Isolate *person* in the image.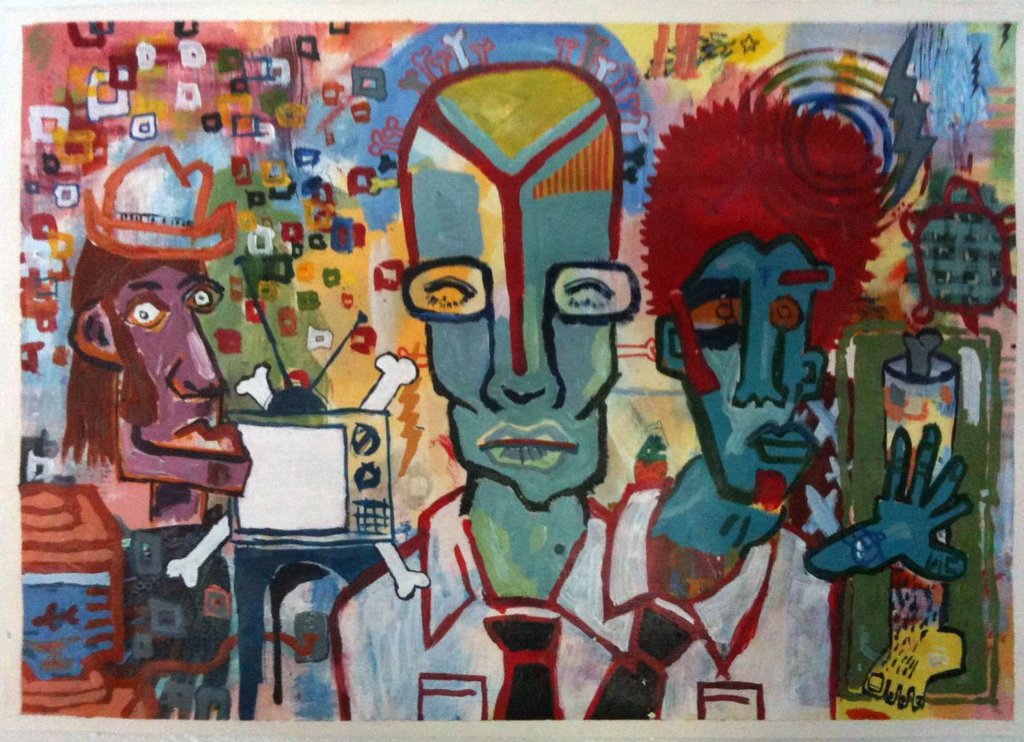
Isolated region: rect(333, 114, 656, 680).
